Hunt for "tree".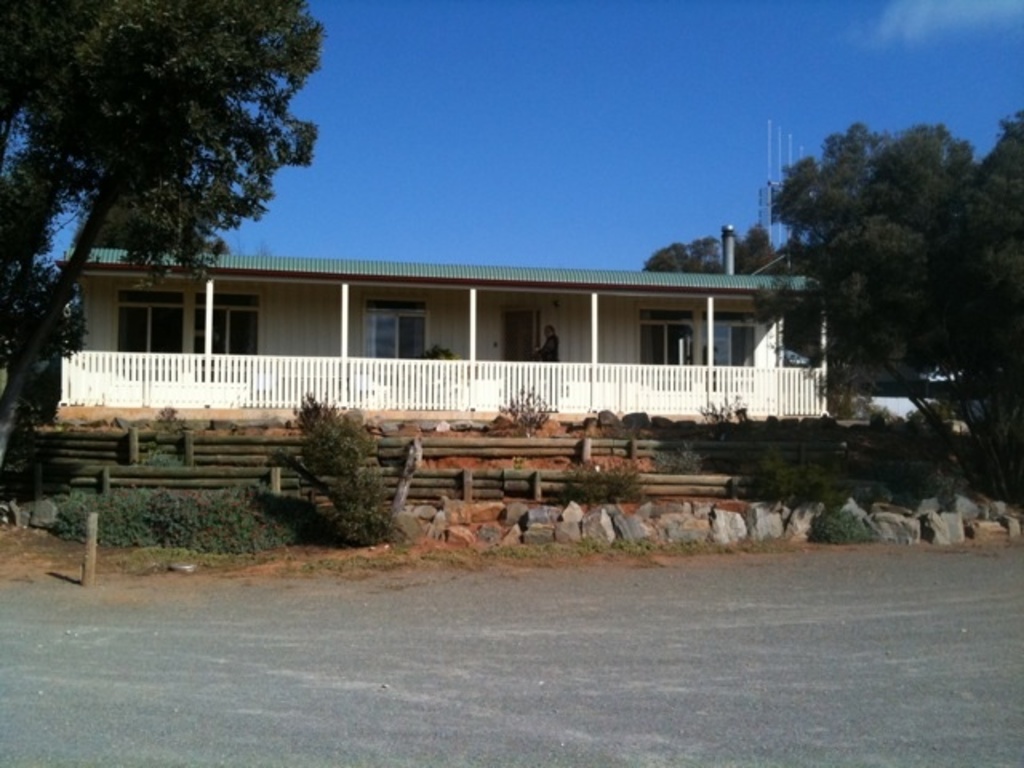
Hunted down at locate(784, 86, 994, 546).
